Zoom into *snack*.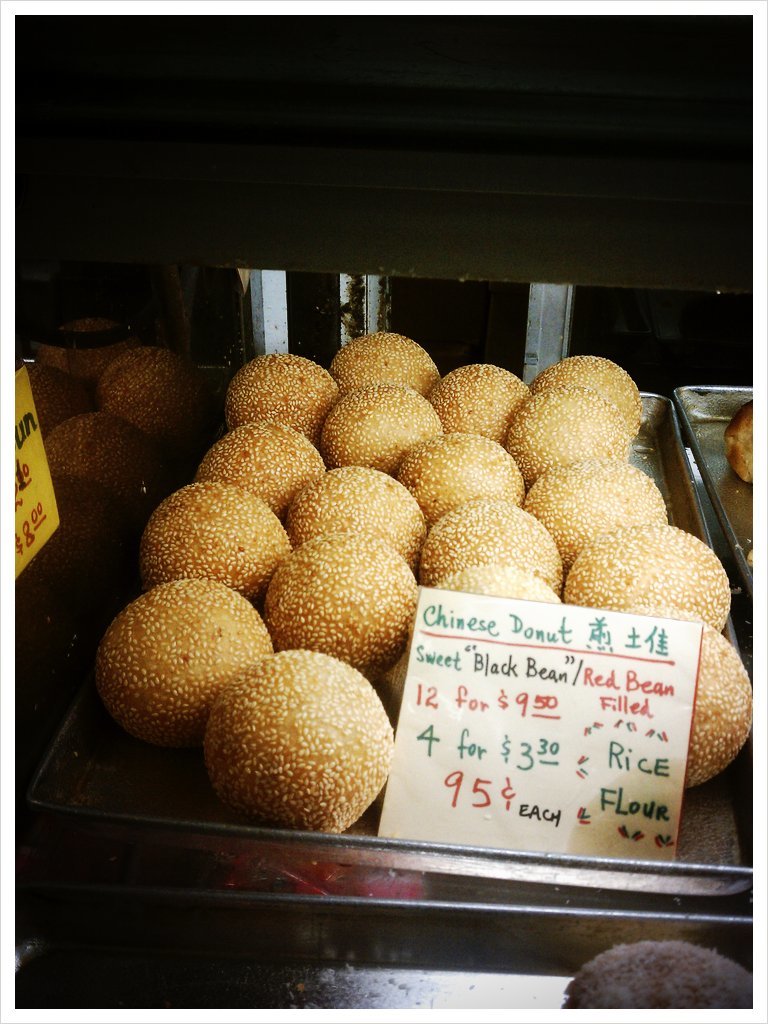
Zoom target: {"x1": 335, "y1": 328, "x2": 452, "y2": 384}.
